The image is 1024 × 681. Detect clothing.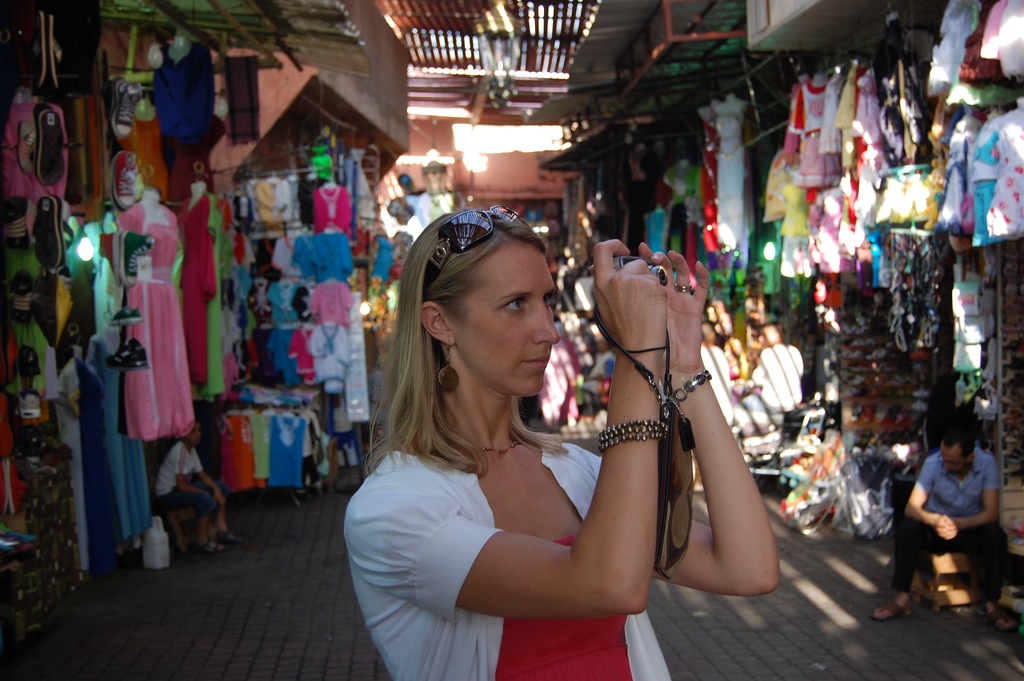
Detection: BBox(88, 343, 152, 527).
